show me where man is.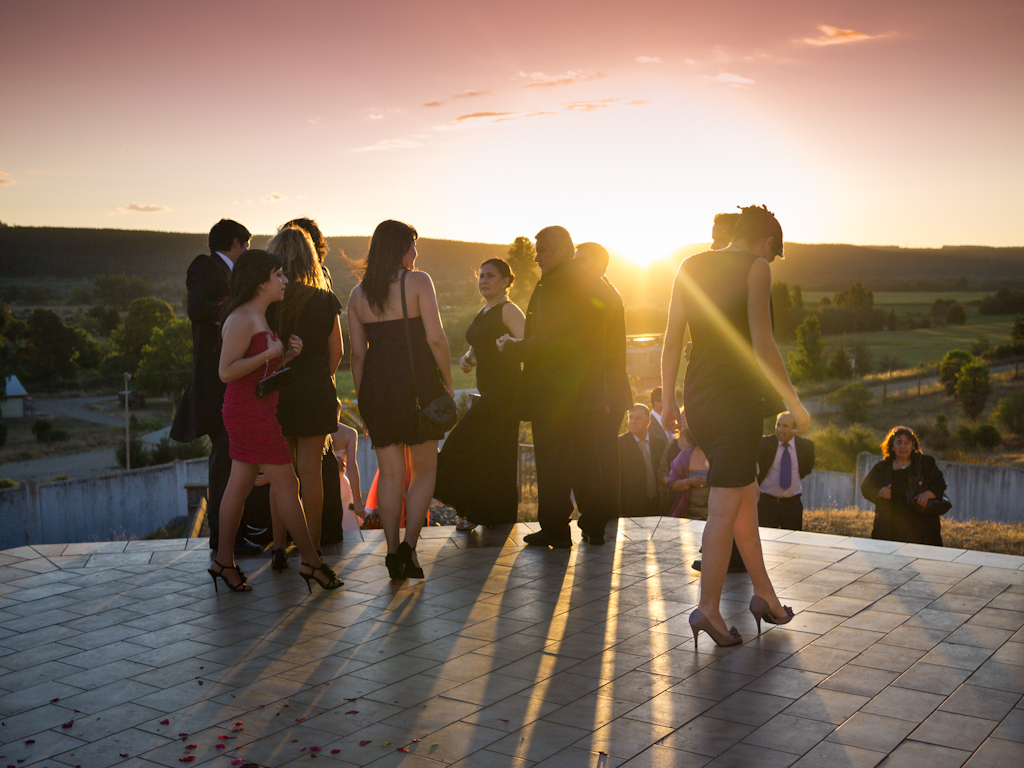
man is at 758,410,819,533.
